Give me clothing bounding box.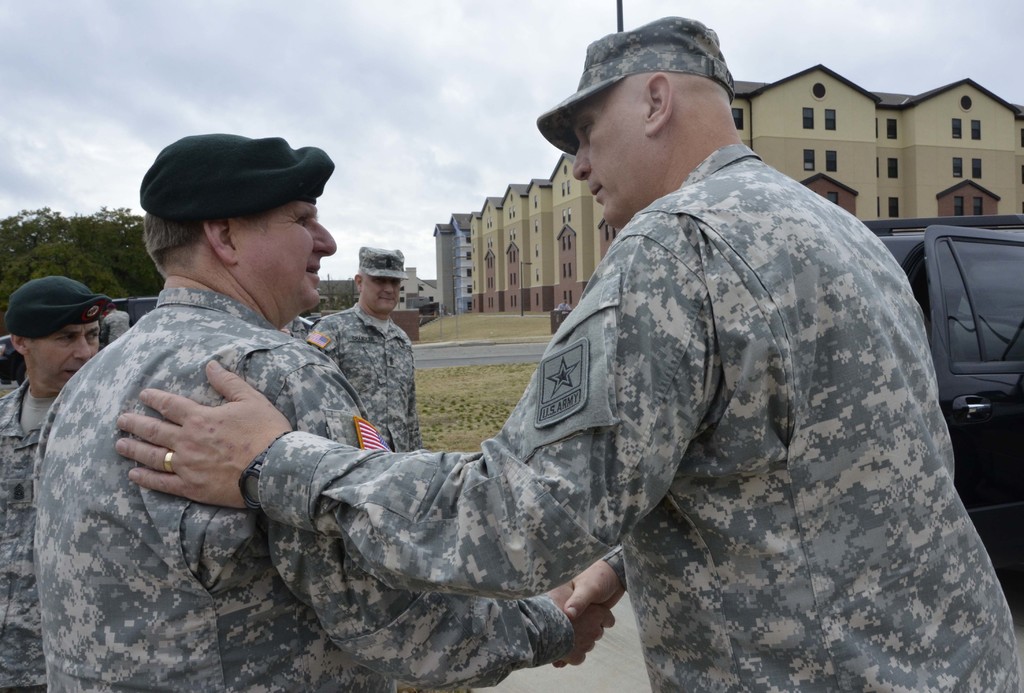
310/307/424/452.
